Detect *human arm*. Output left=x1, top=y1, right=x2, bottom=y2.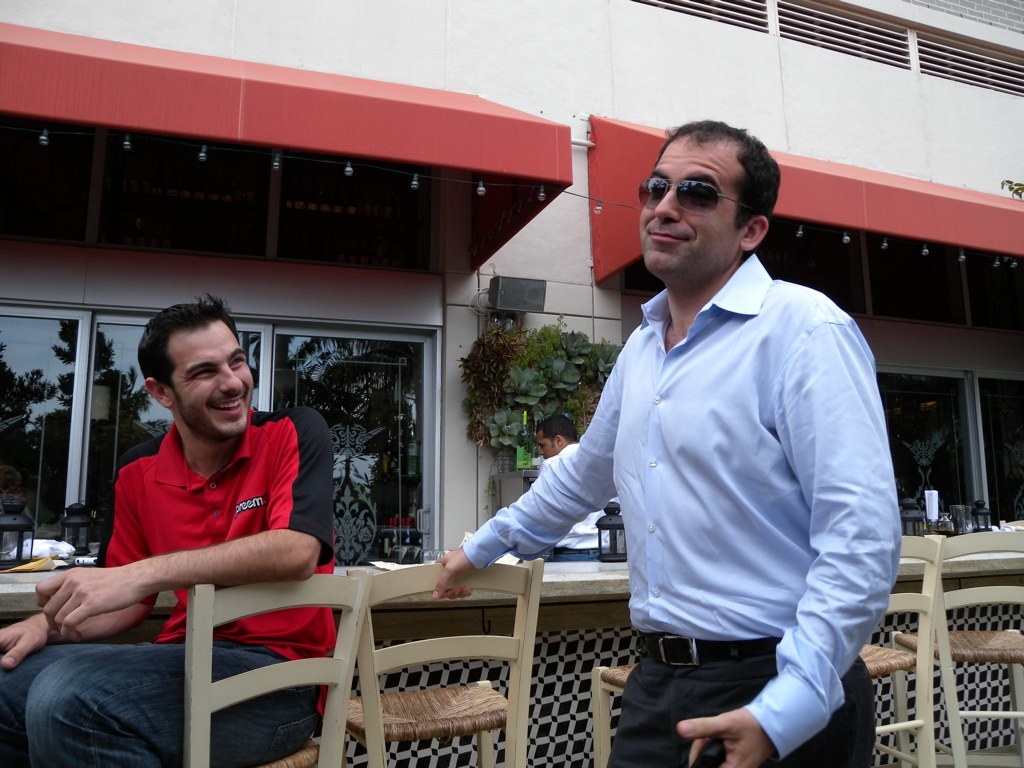
left=430, top=344, right=626, bottom=604.
